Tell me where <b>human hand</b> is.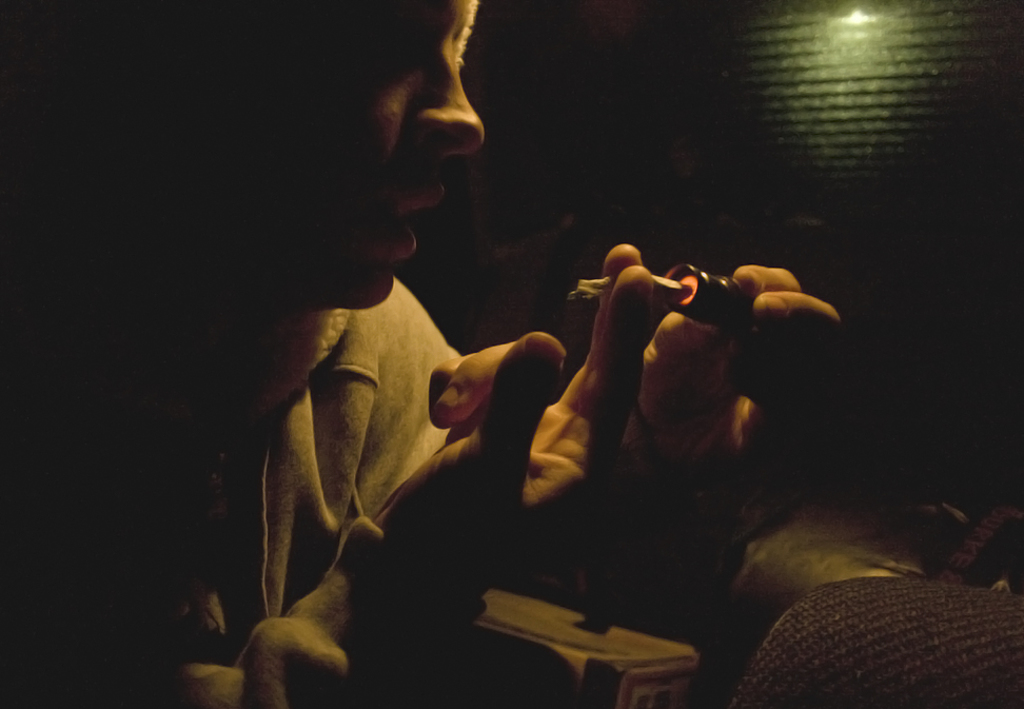
<b>human hand</b> is at (x1=644, y1=264, x2=840, y2=474).
